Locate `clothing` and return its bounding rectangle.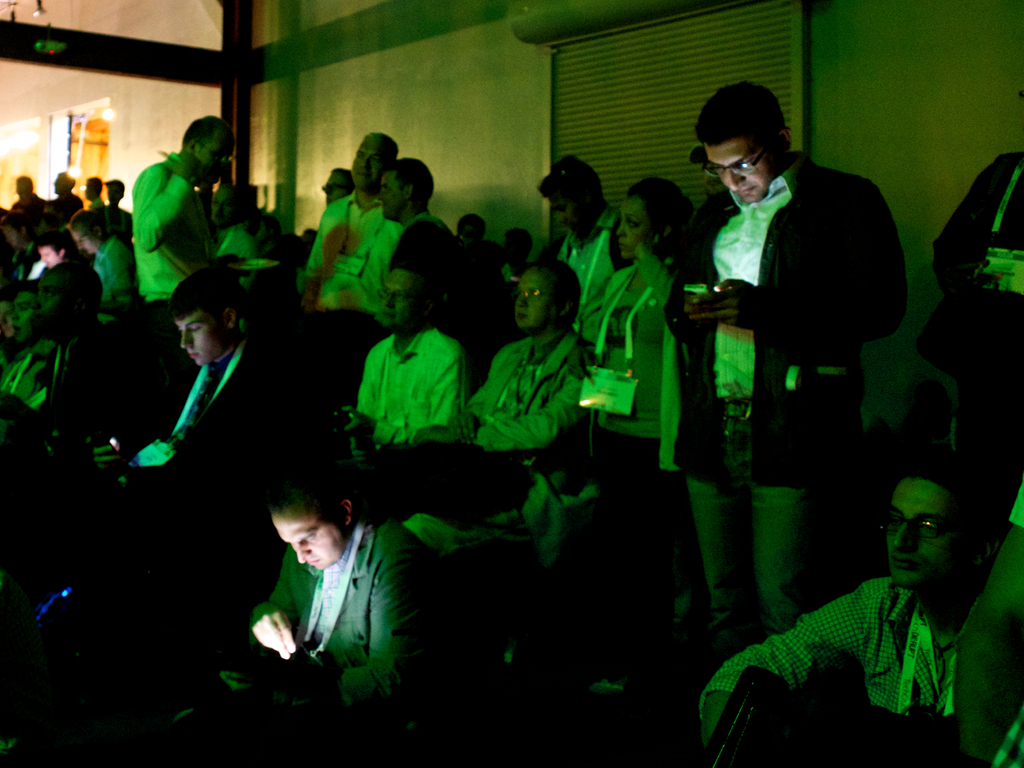
<box>114,325,305,549</box>.
